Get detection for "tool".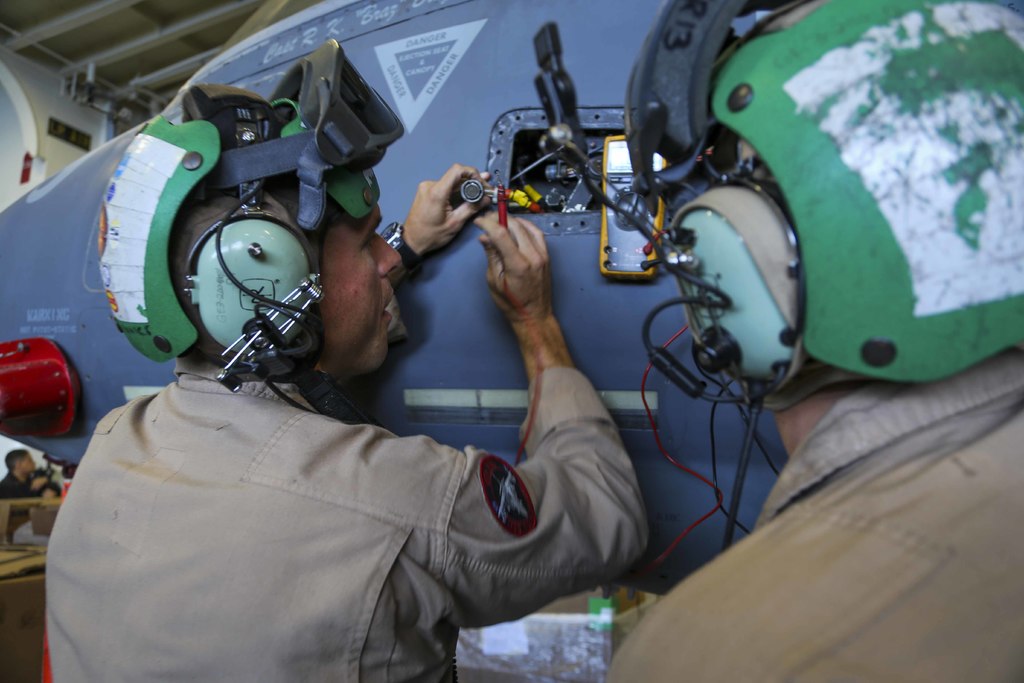
Detection: [456,183,549,260].
